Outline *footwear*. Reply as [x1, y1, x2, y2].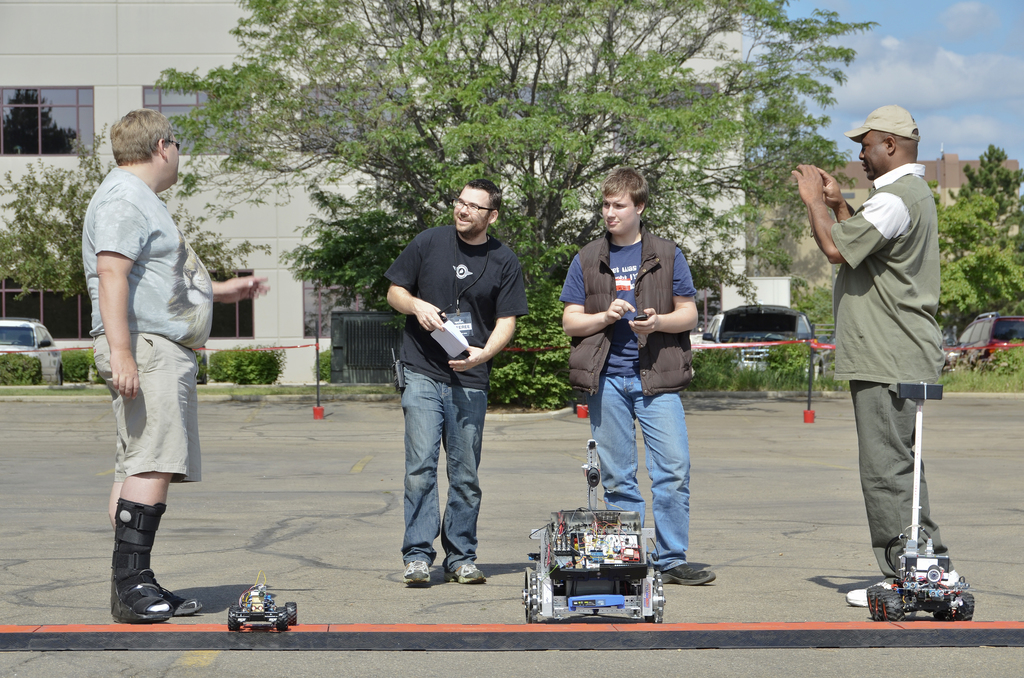
[660, 562, 715, 586].
